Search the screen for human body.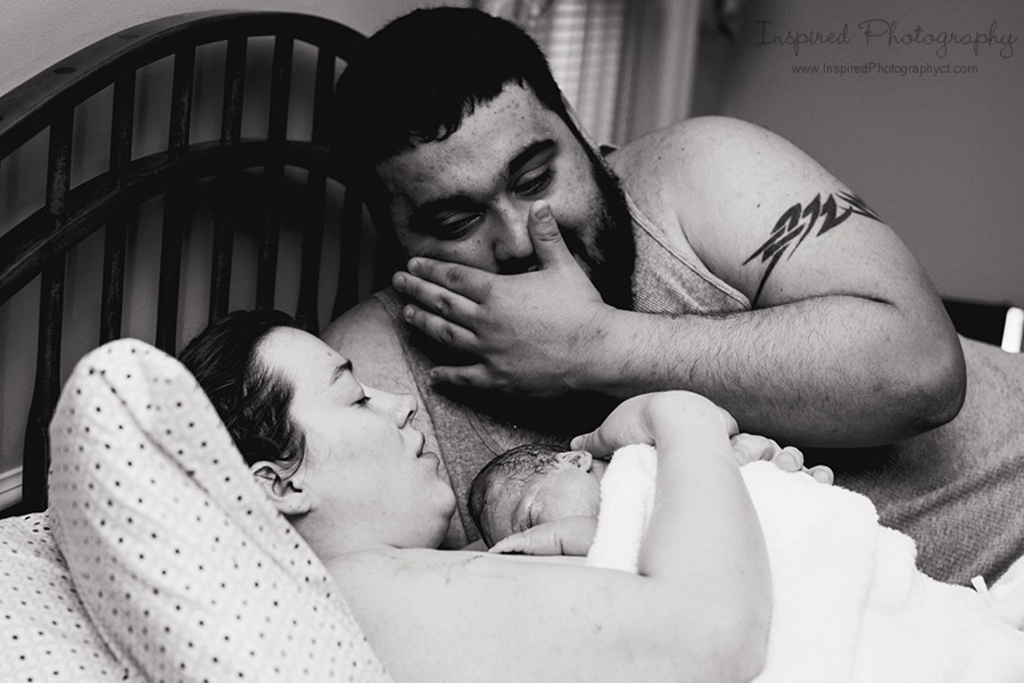
Found at crop(464, 441, 616, 554).
